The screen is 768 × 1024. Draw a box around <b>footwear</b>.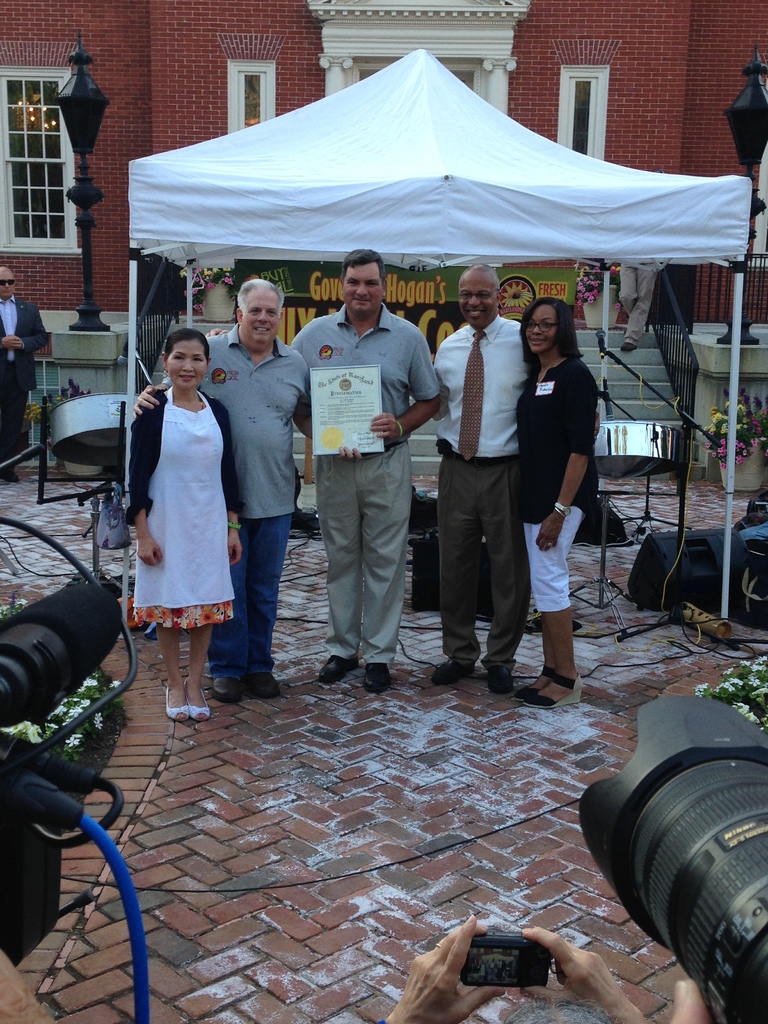
[429,660,471,686].
